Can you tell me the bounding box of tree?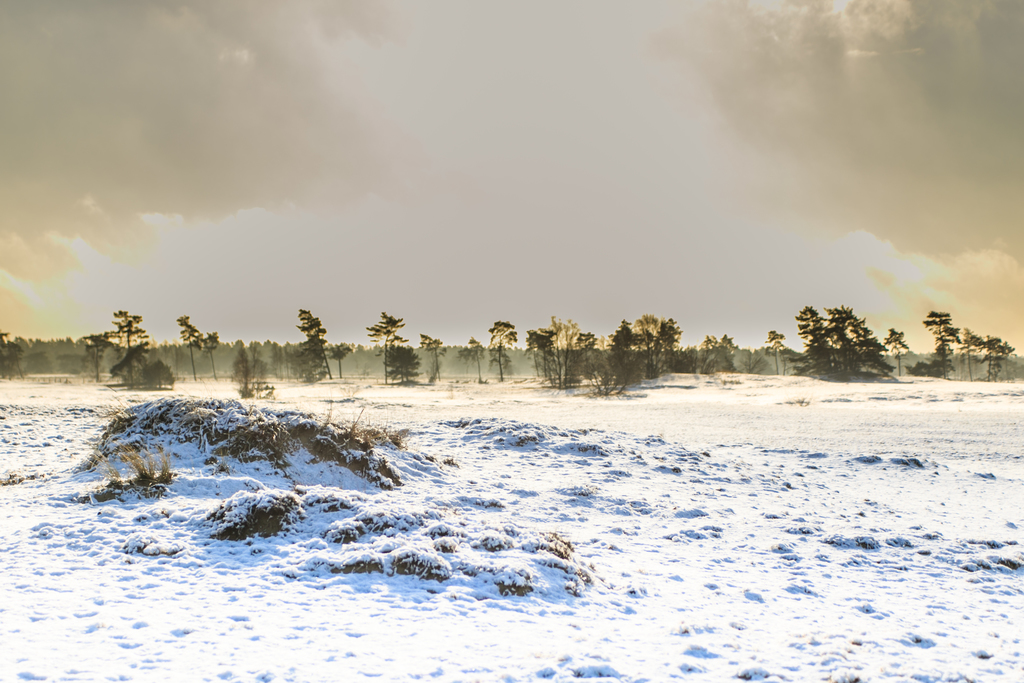
detection(197, 327, 222, 377).
